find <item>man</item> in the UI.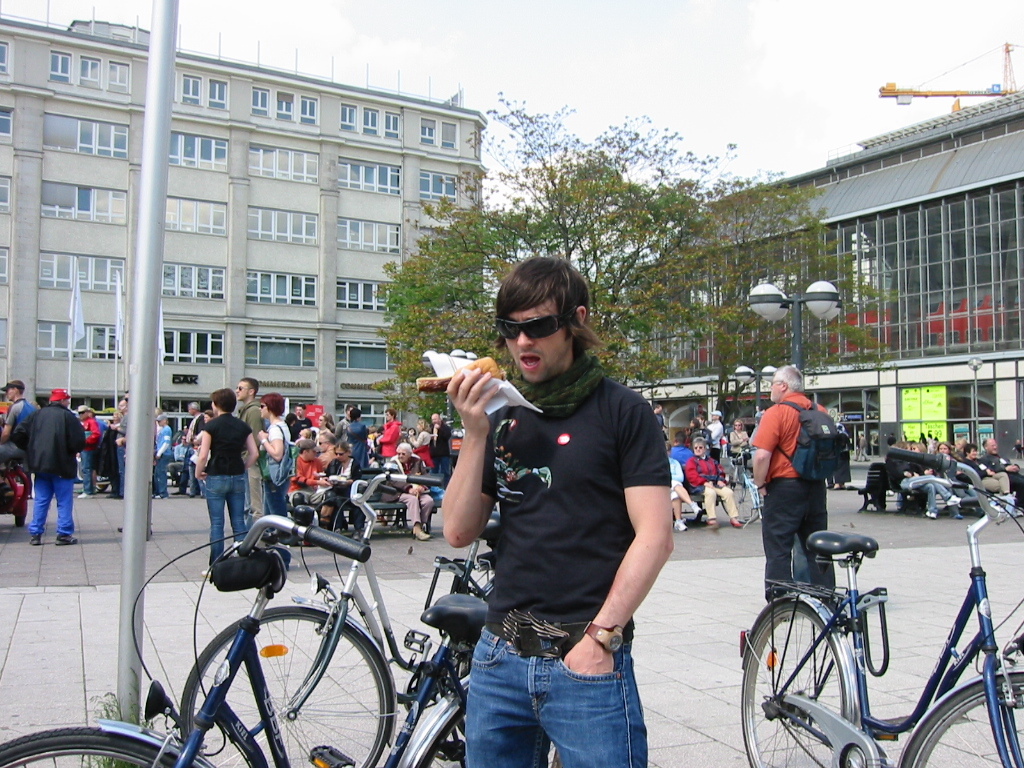
UI element at x1=351, y1=408, x2=370, y2=465.
